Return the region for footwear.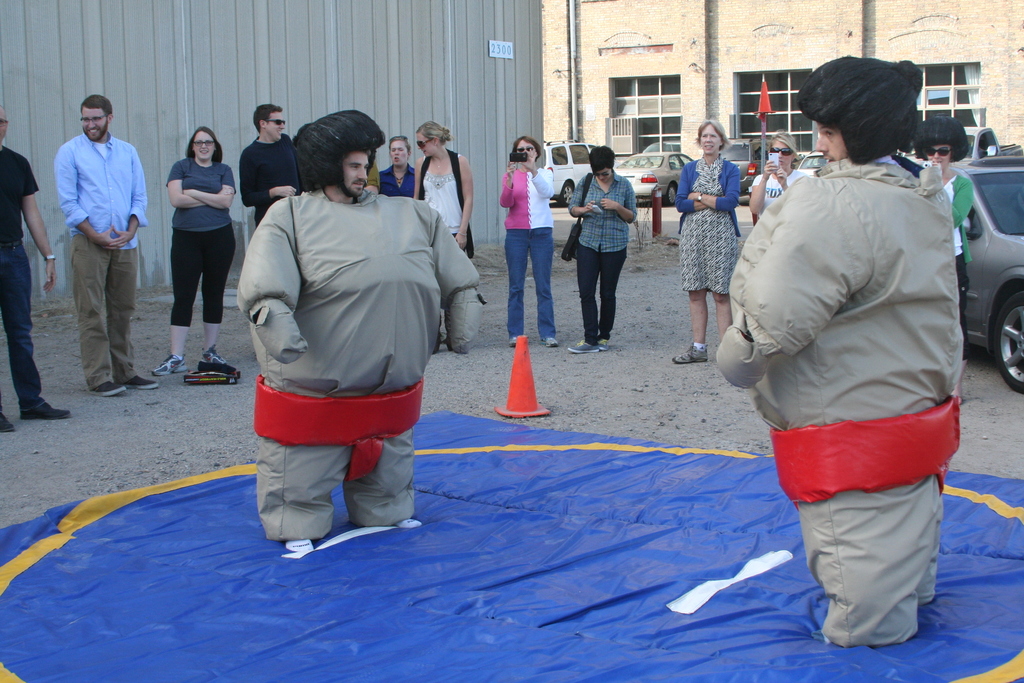
select_region(570, 340, 598, 353).
